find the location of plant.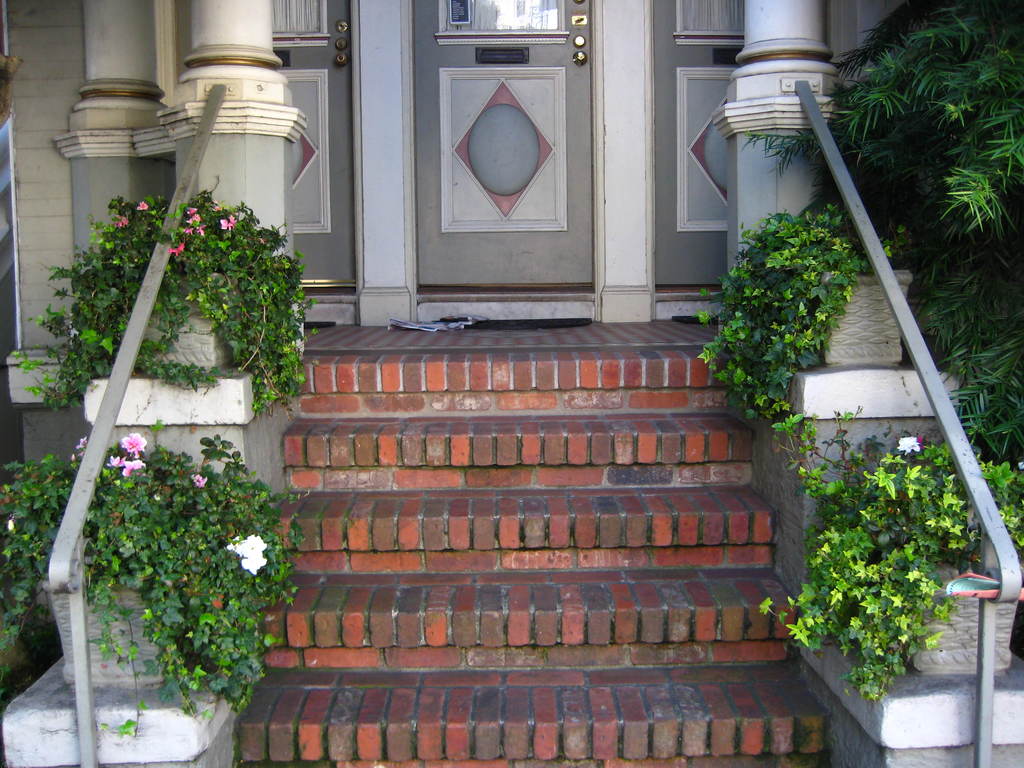
Location: (757,408,1023,703).
